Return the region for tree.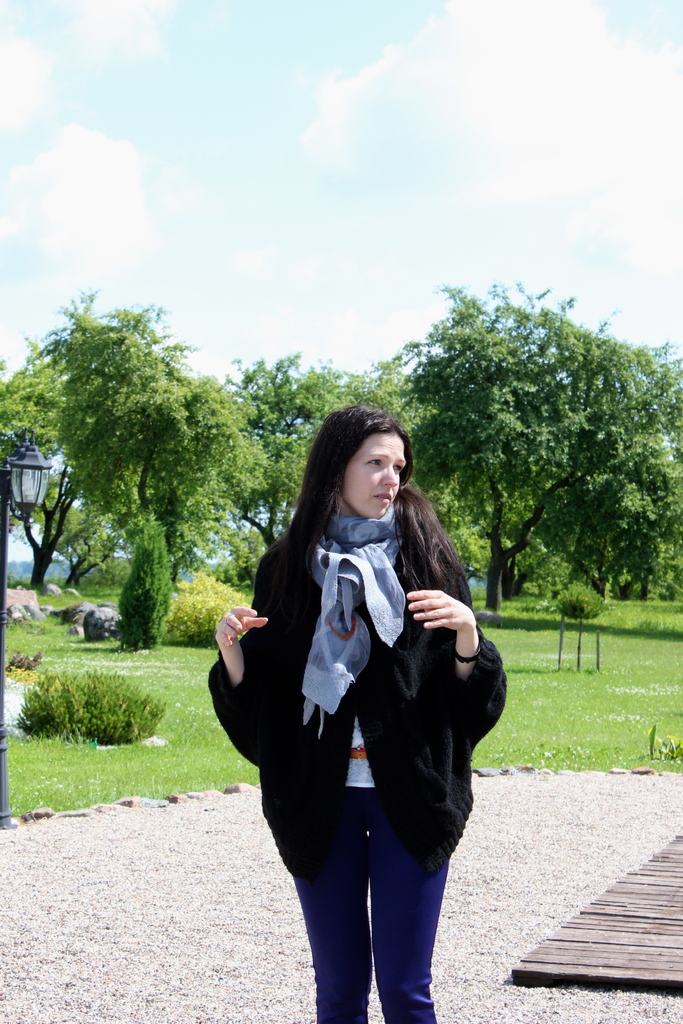
(x1=22, y1=257, x2=249, y2=644).
